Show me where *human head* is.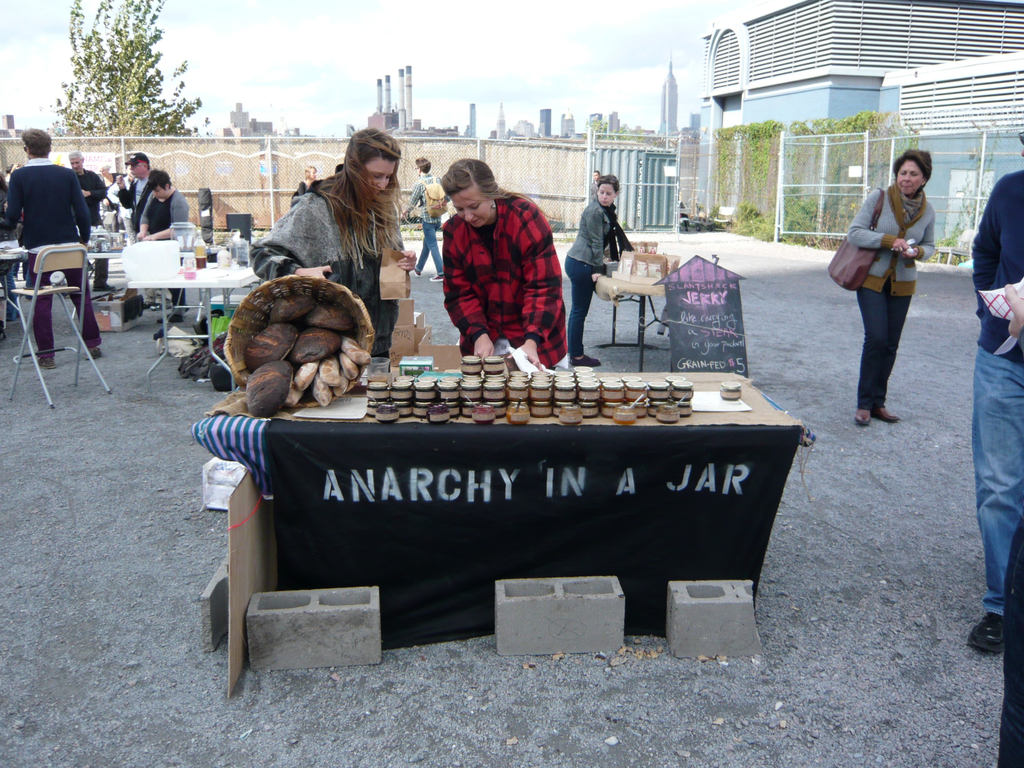
*human head* is at l=891, t=150, r=935, b=195.
